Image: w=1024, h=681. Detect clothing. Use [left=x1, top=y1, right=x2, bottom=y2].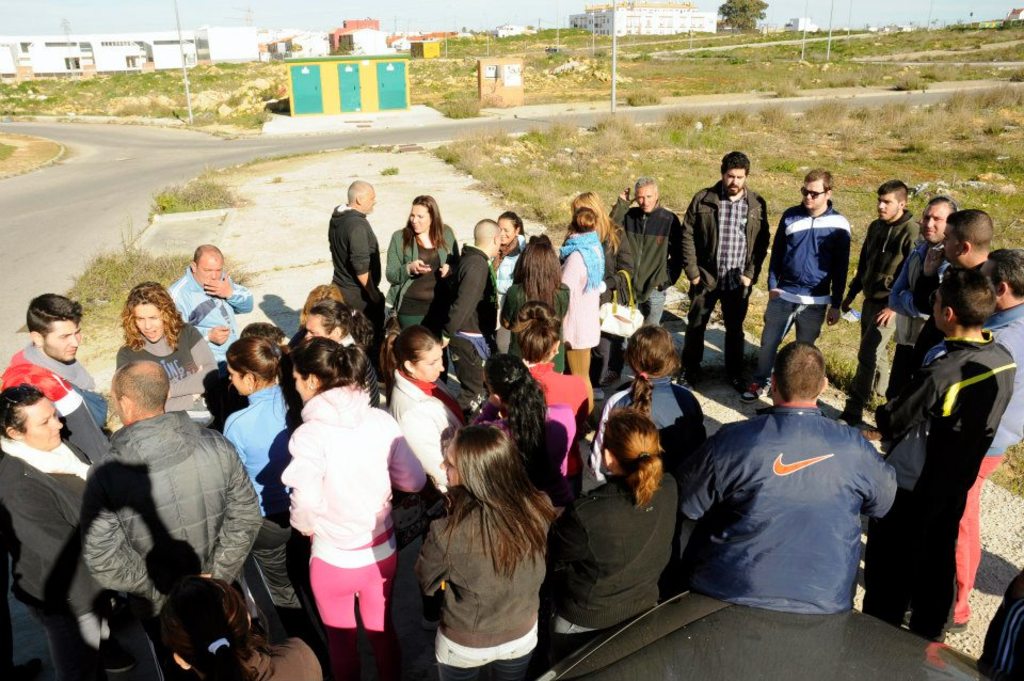
[left=161, top=258, right=281, bottom=379].
